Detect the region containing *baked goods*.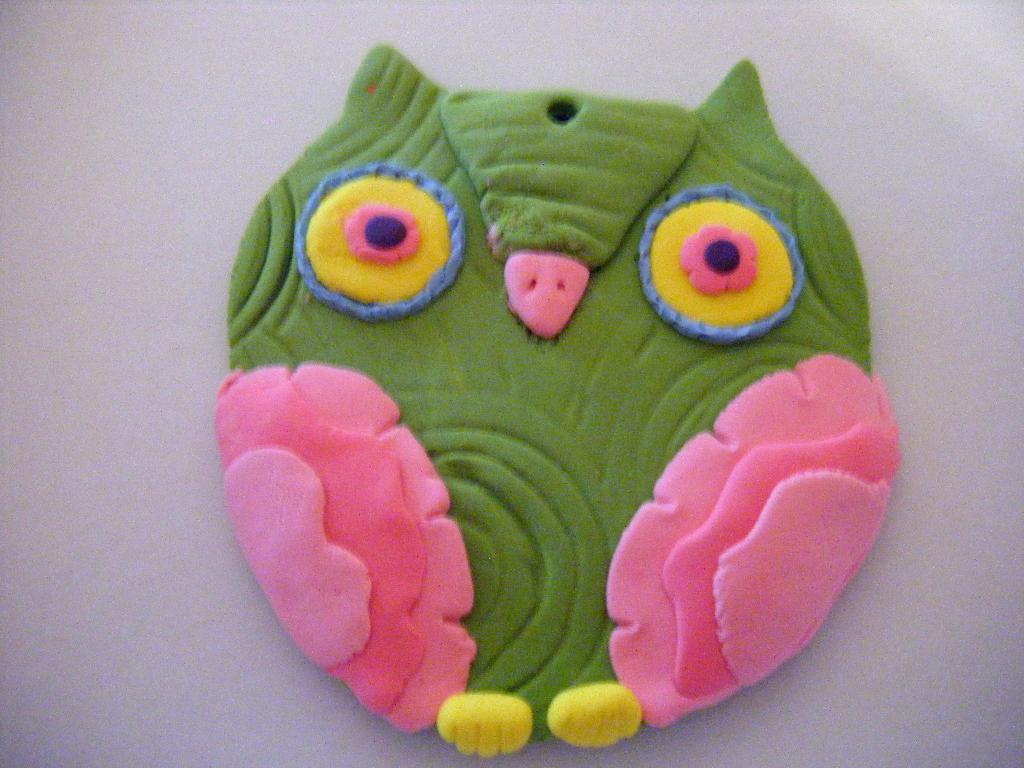
205,35,899,762.
